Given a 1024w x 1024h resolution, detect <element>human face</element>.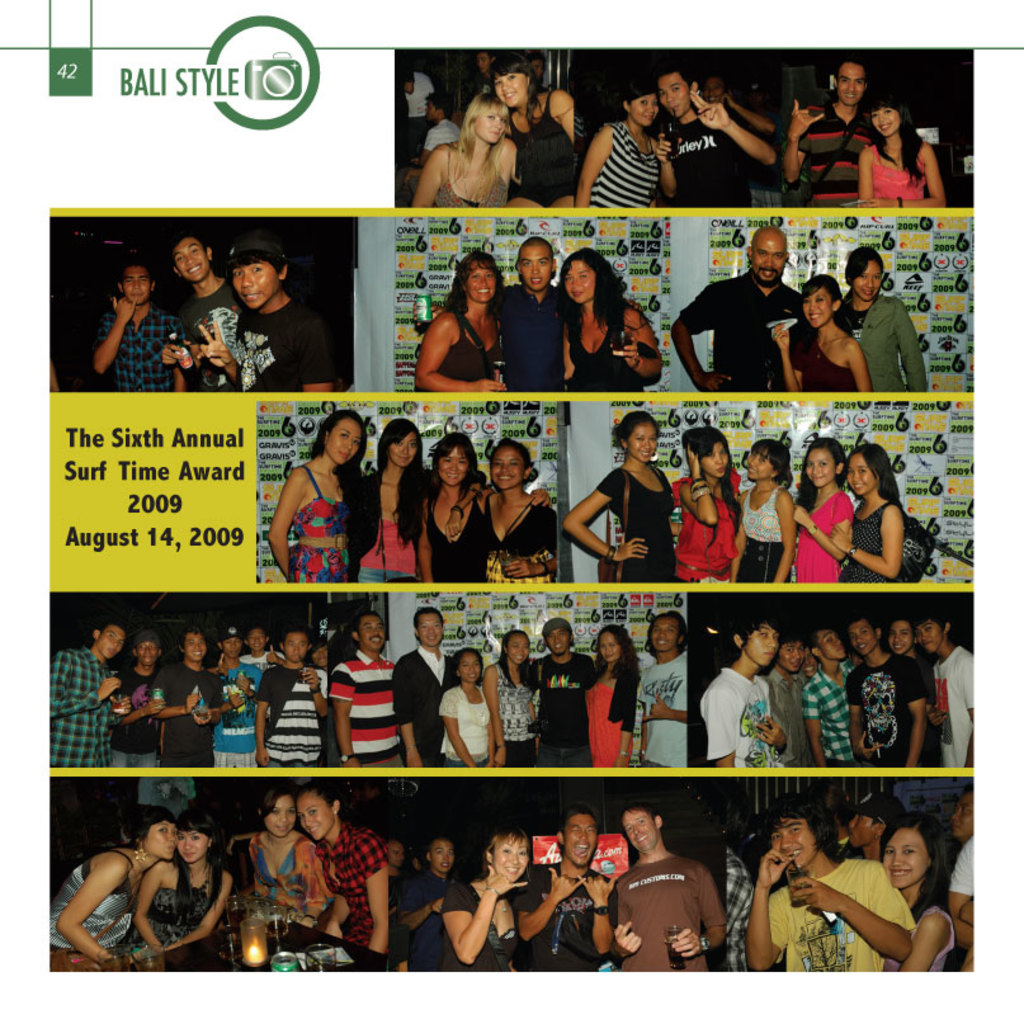
l=428, t=100, r=435, b=122.
